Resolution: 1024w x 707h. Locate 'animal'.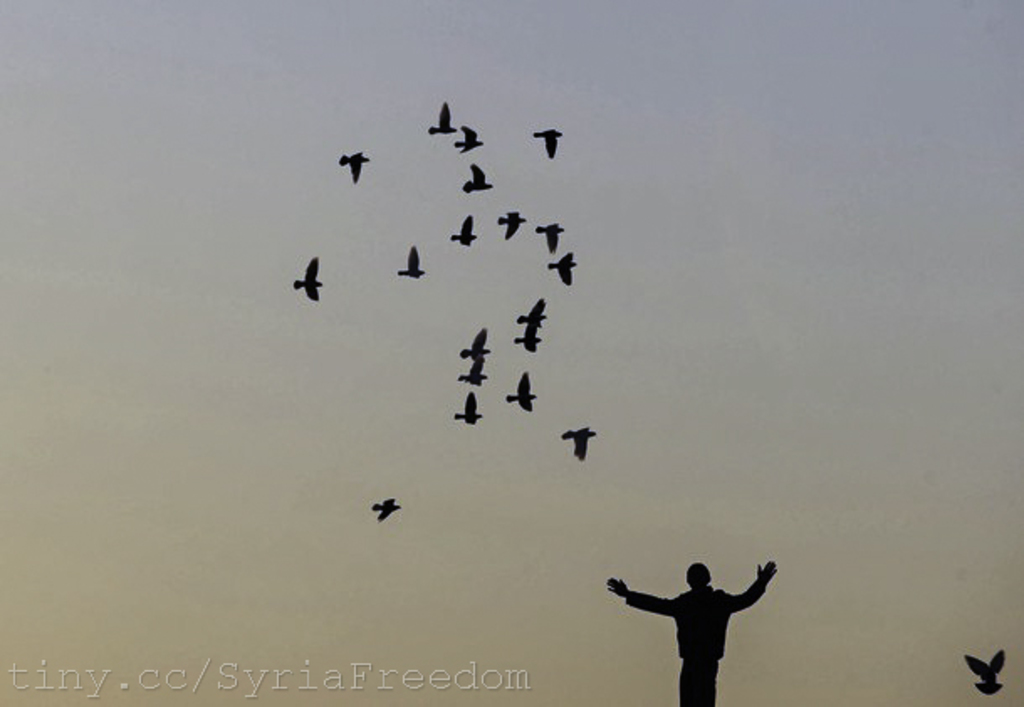
[x1=512, y1=321, x2=547, y2=361].
